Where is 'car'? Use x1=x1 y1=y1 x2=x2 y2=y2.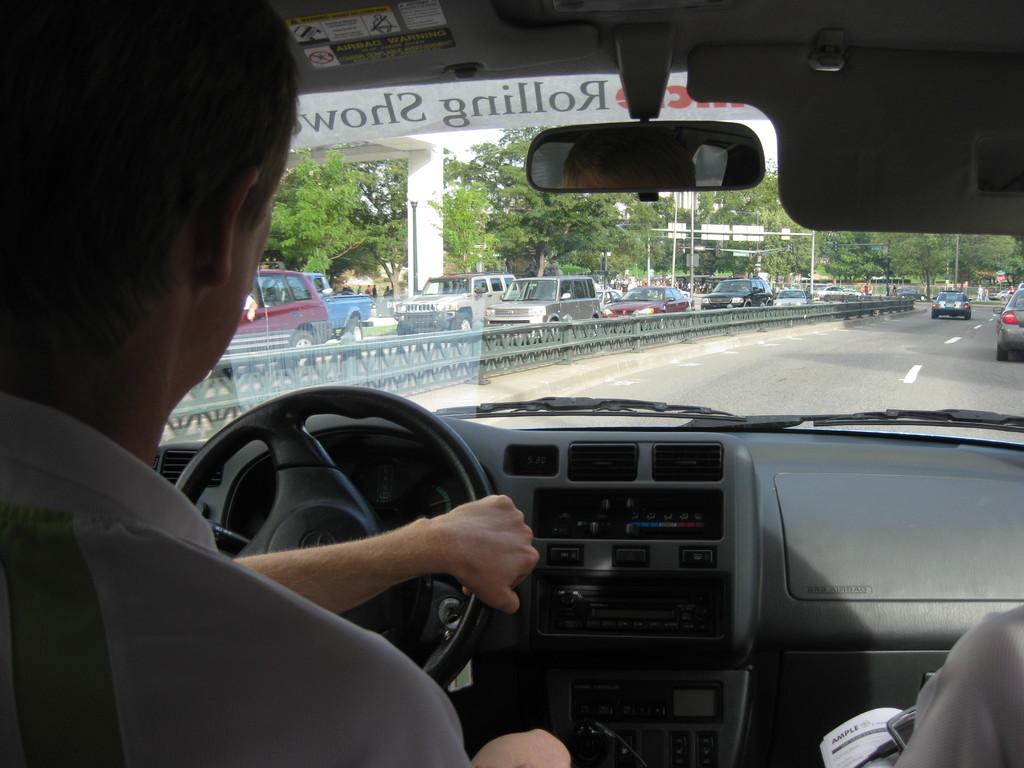
x1=0 y1=0 x2=1023 y2=767.
